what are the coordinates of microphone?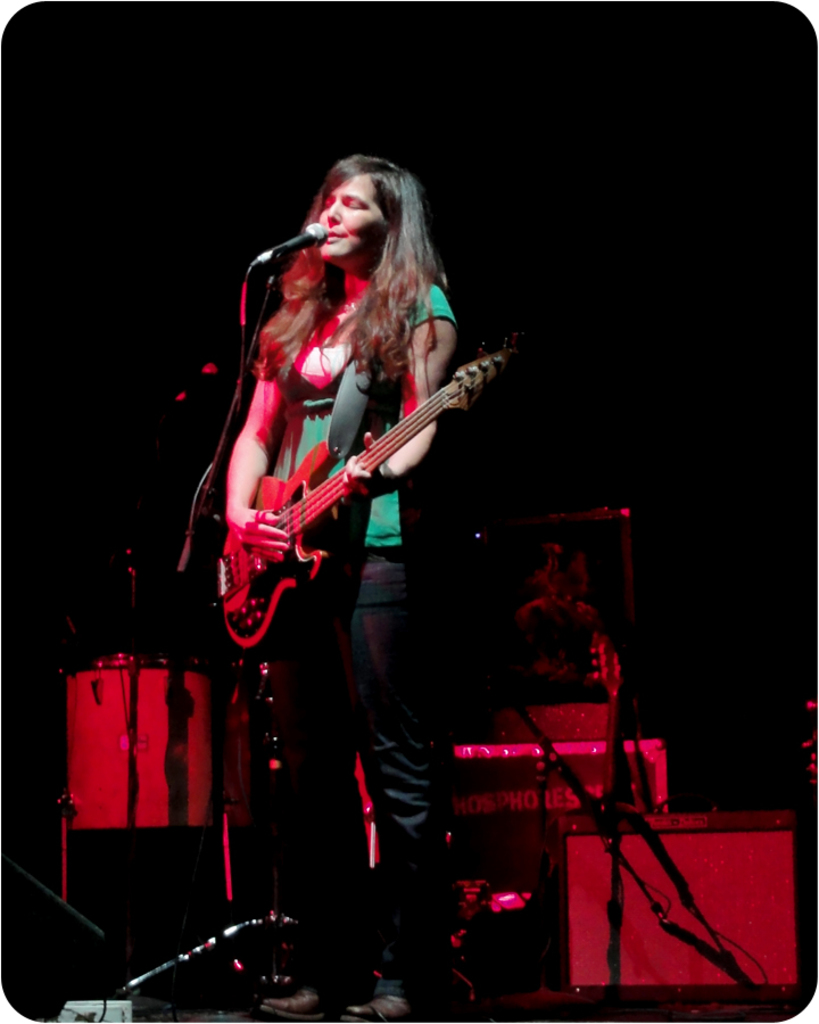
bbox=(266, 220, 331, 262).
